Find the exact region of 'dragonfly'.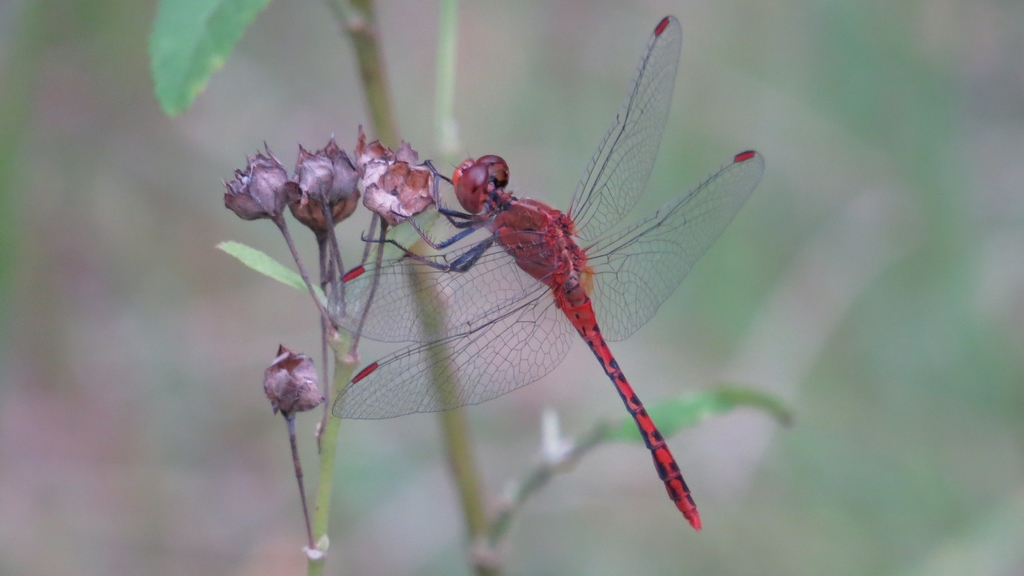
Exact region: bbox=(333, 12, 767, 534).
